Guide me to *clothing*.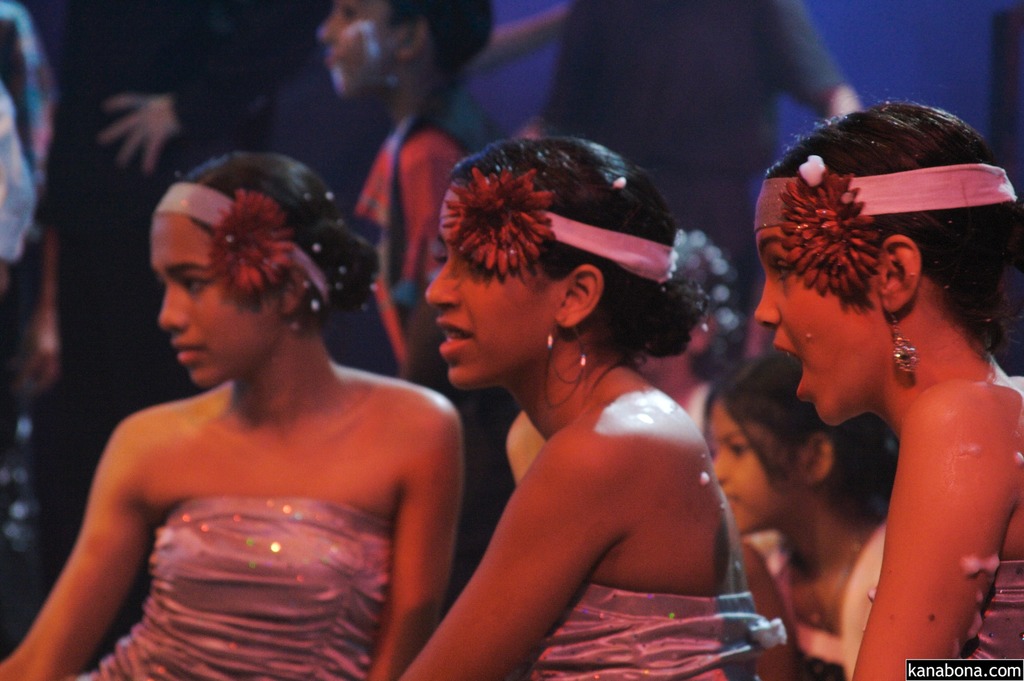
Guidance: 35/0/309/569.
